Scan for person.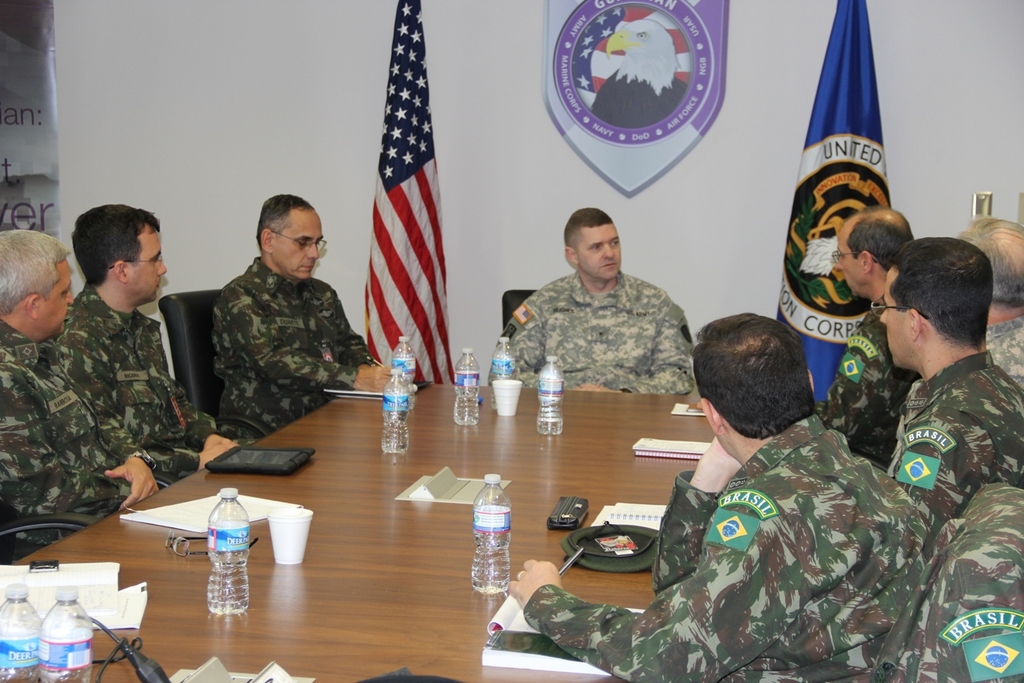
Scan result: region(494, 203, 690, 398).
